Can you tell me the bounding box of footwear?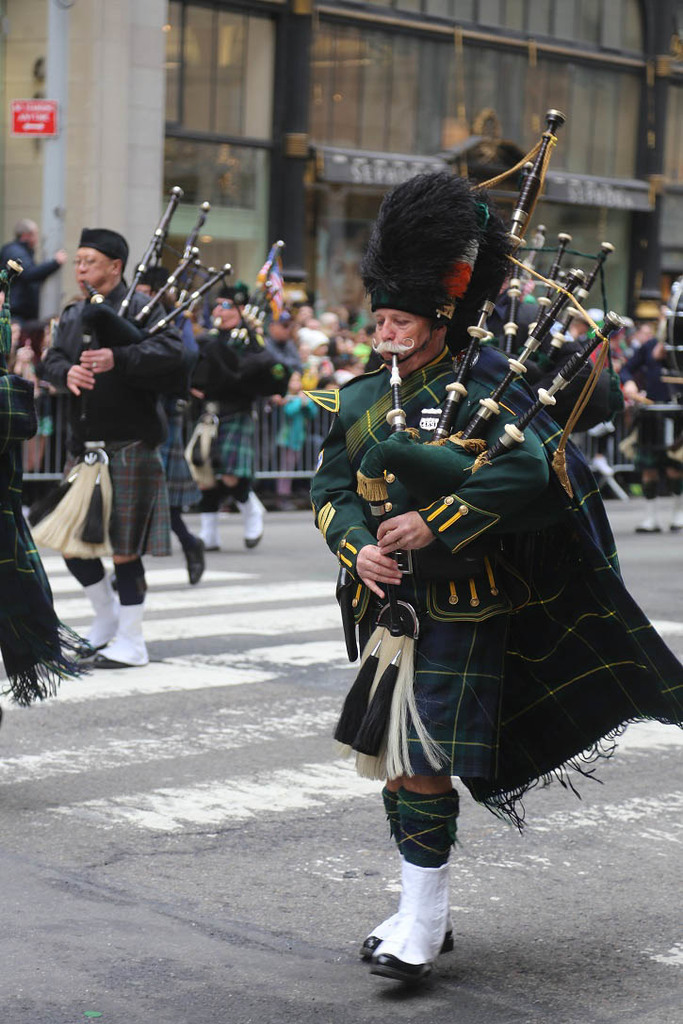
BBox(358, 857, 456, 958).
